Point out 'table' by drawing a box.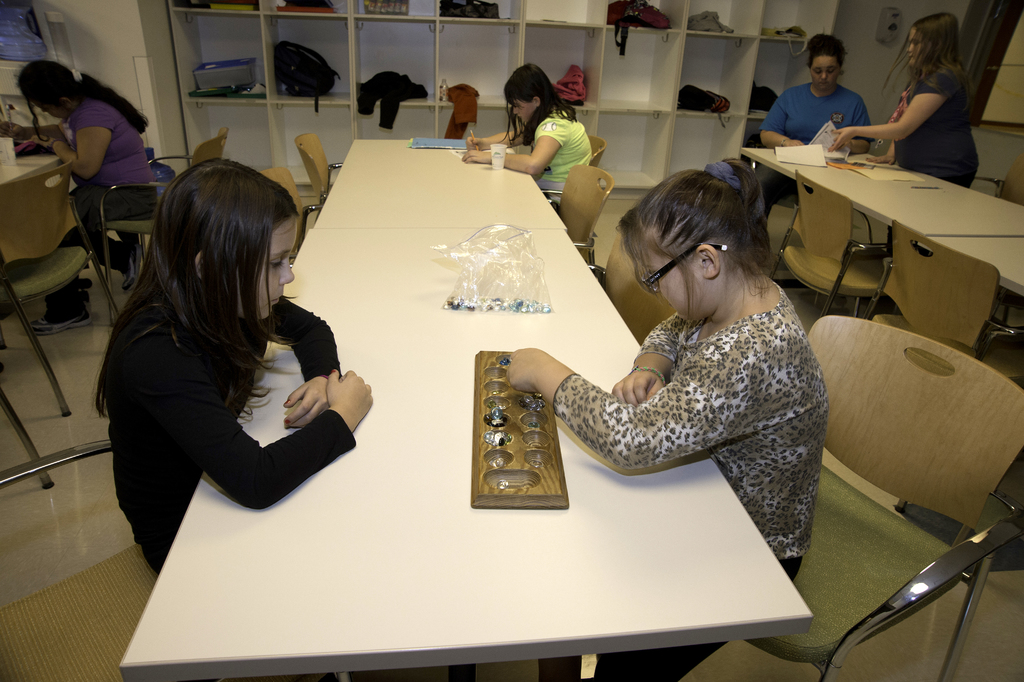
box=[925, 236, 1023, 384].
